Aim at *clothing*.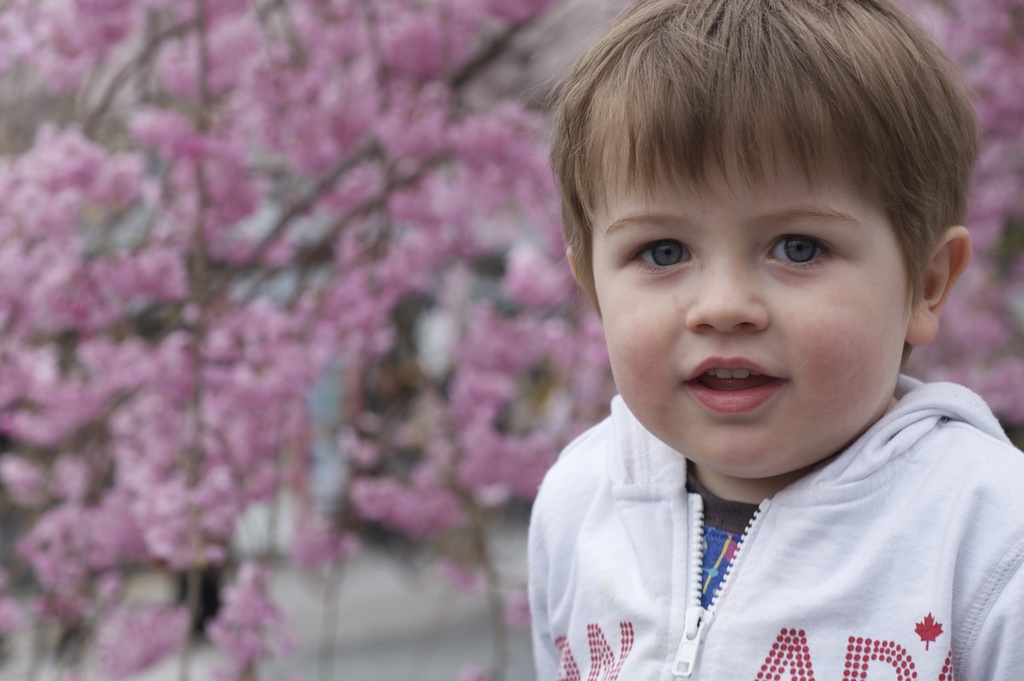
Aimed at l=525, t=371, r=1023, b=680.
